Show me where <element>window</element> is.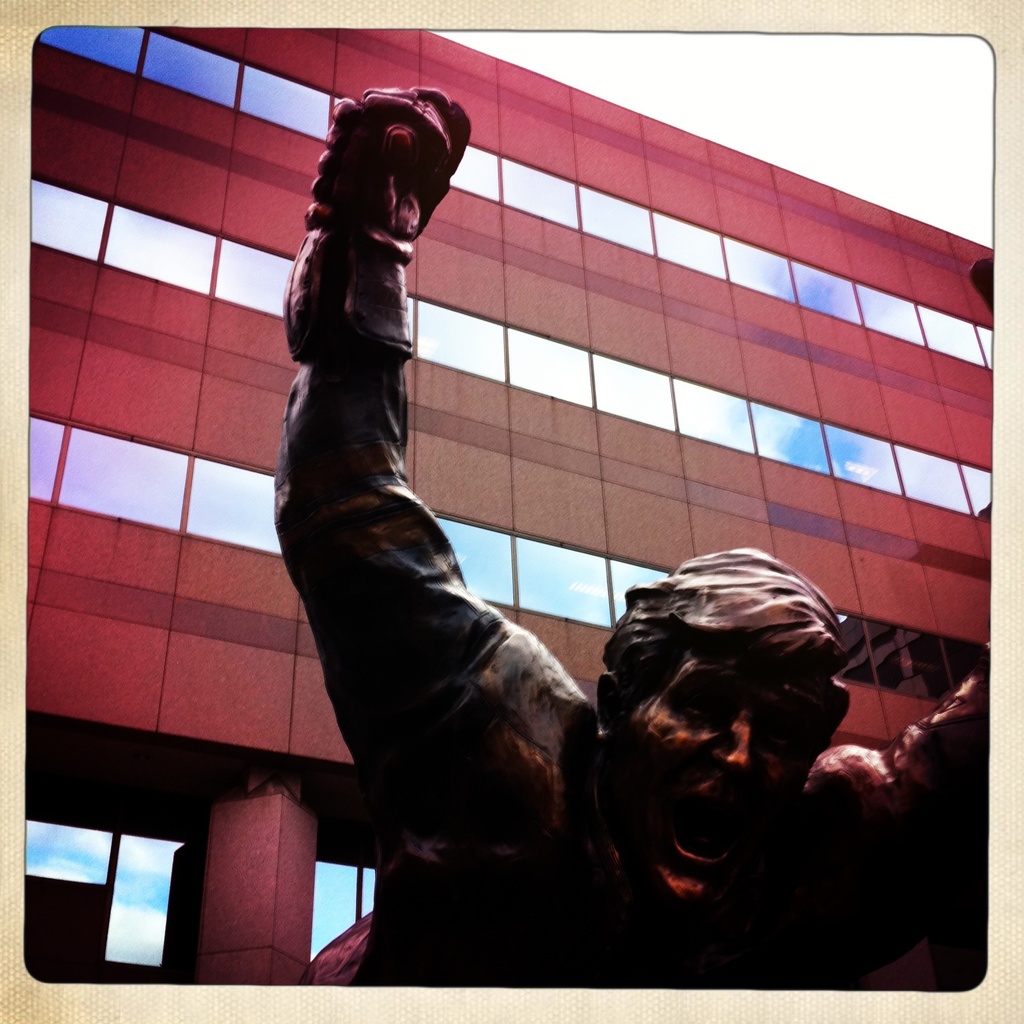
<element>window</element> is at 592:347:676:429.
